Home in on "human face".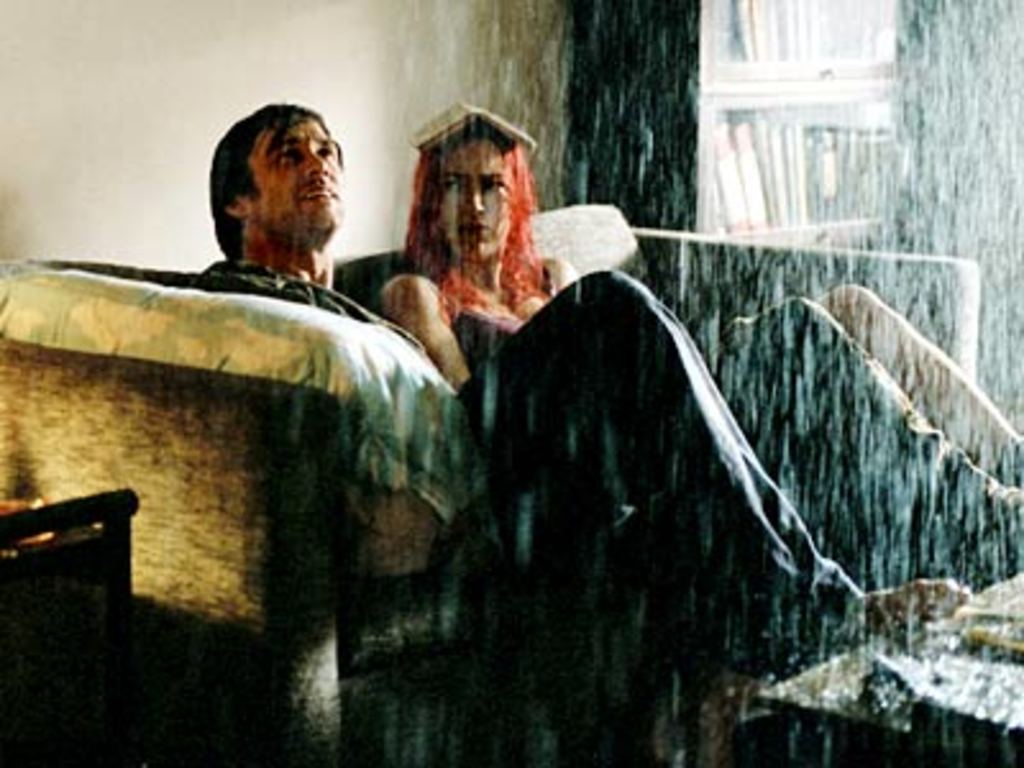
Homed in at [x1=435, y1=141, x2=512, y2=264].
